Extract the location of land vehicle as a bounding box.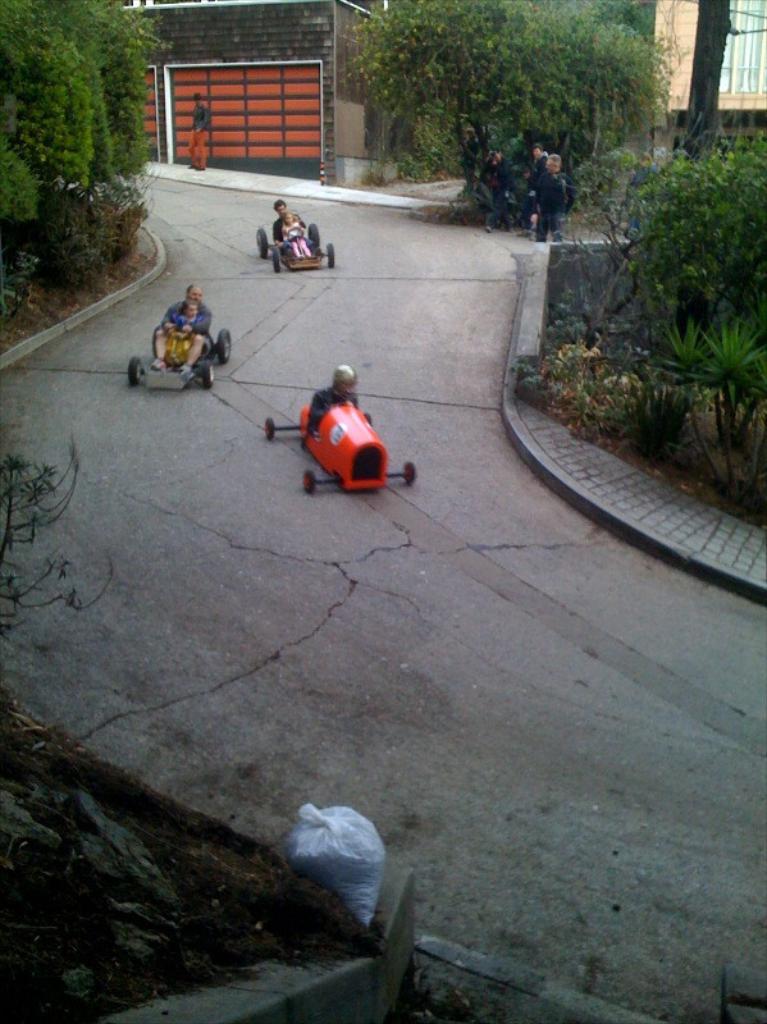
pyautogui.locateOnScreen(266, 396, 412, 489).
